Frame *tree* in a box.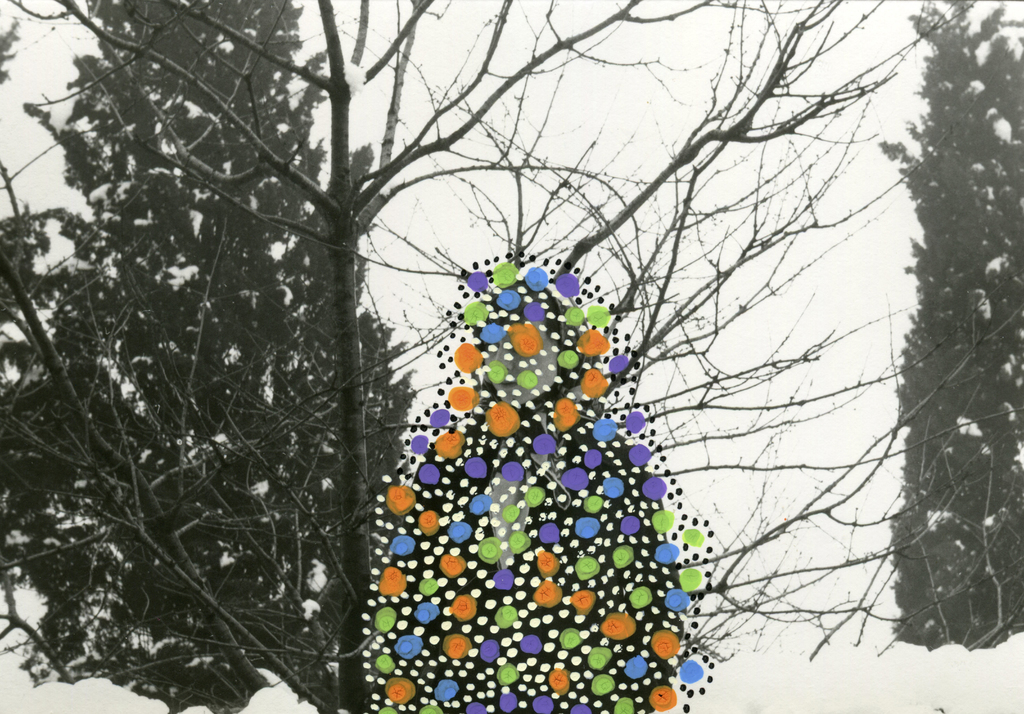
<box>0,0,433,713</box>.
